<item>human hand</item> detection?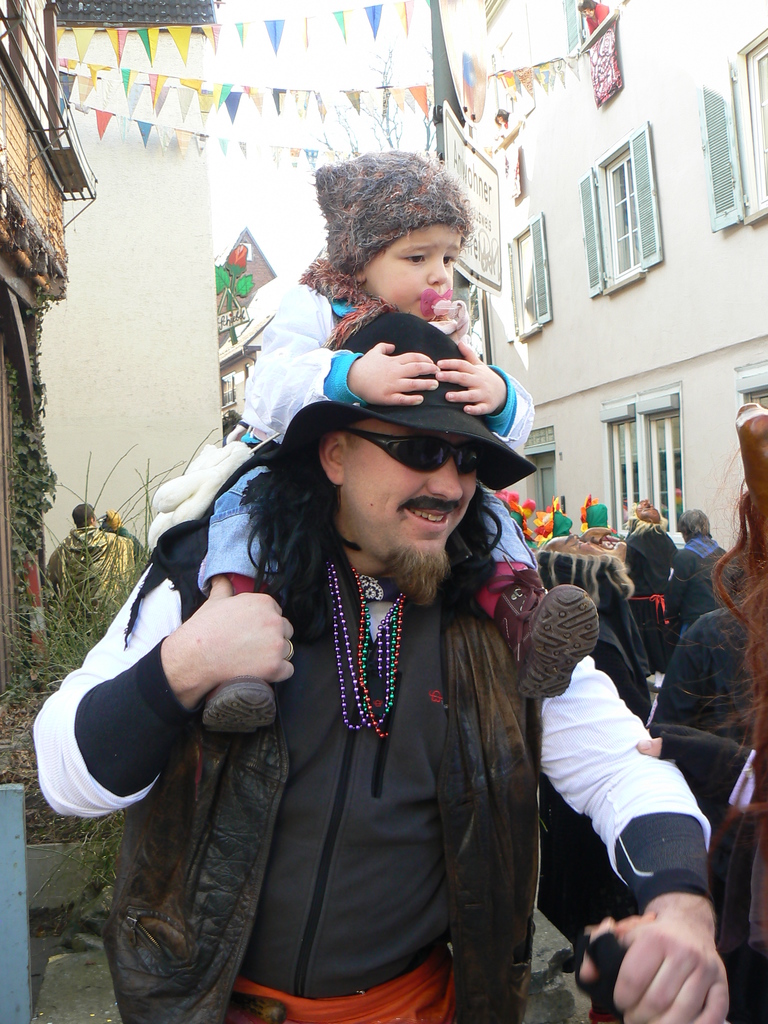
(left=174, top=577, right=298, bottom=703)
